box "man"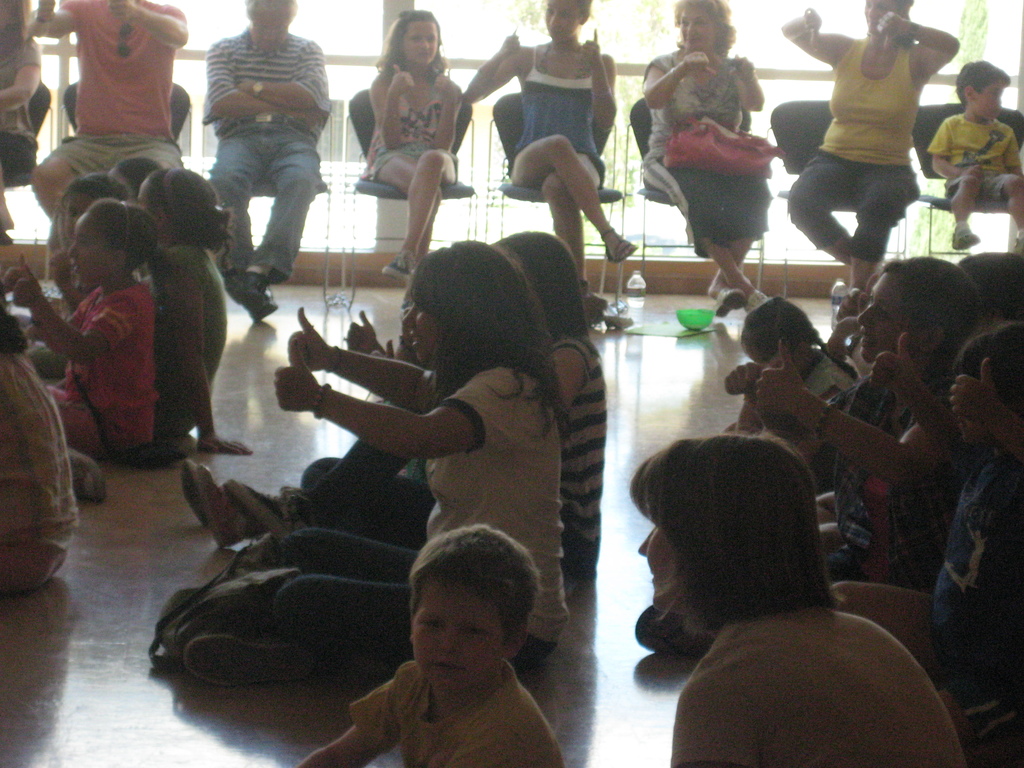
28:0:222:261
